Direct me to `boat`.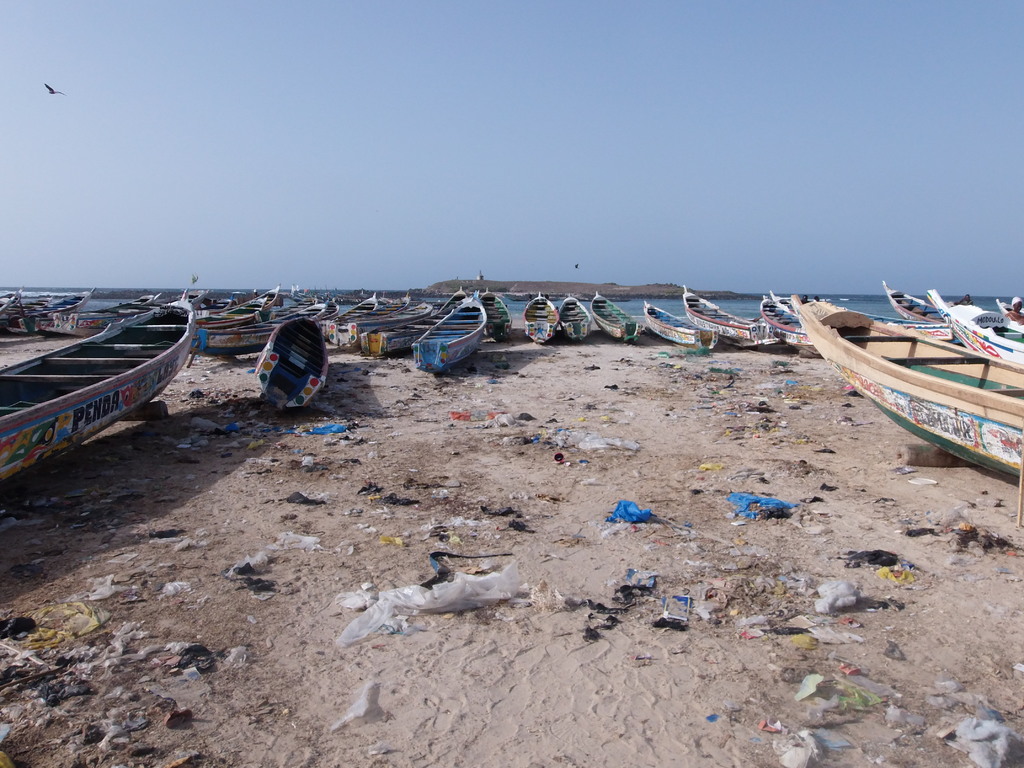
Direction: box=[881, 280, 964, 346].
